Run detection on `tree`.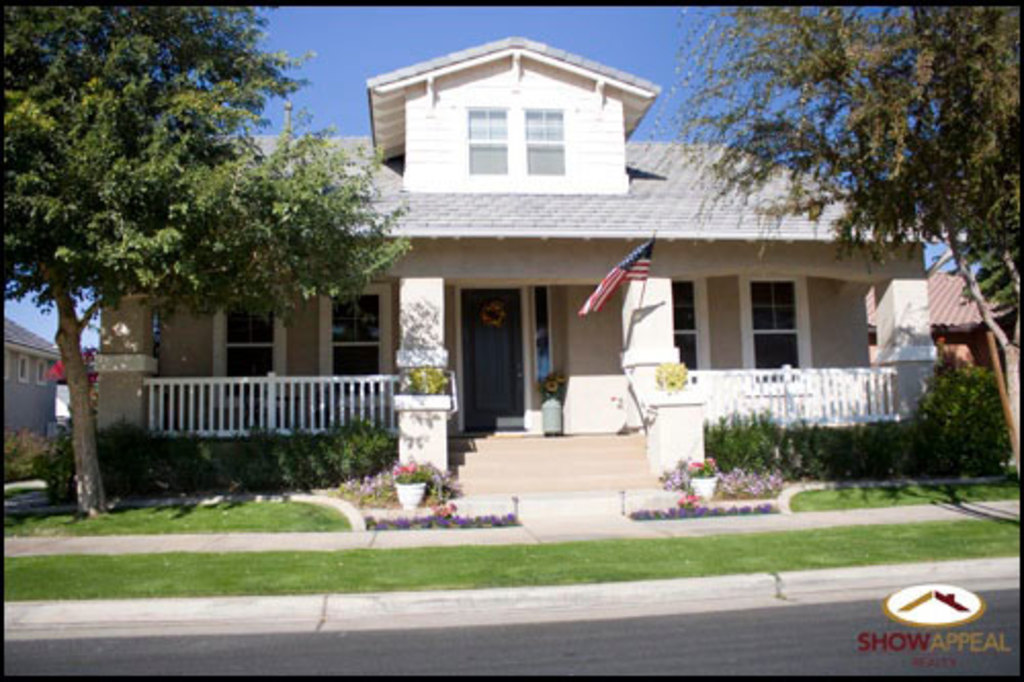
Result: {"x1": 4, "y1": 0, "x2": 412, "y2": 520}.
